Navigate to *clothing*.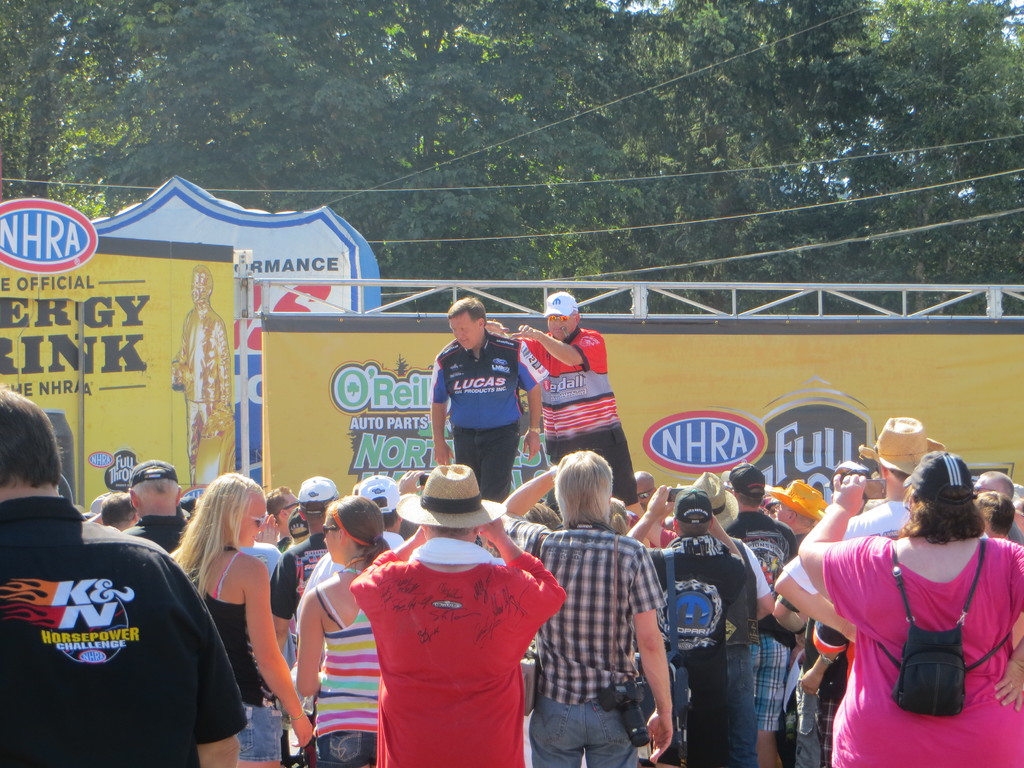
Navigation target: [left=381, top=529, right=404, bottom=557].
